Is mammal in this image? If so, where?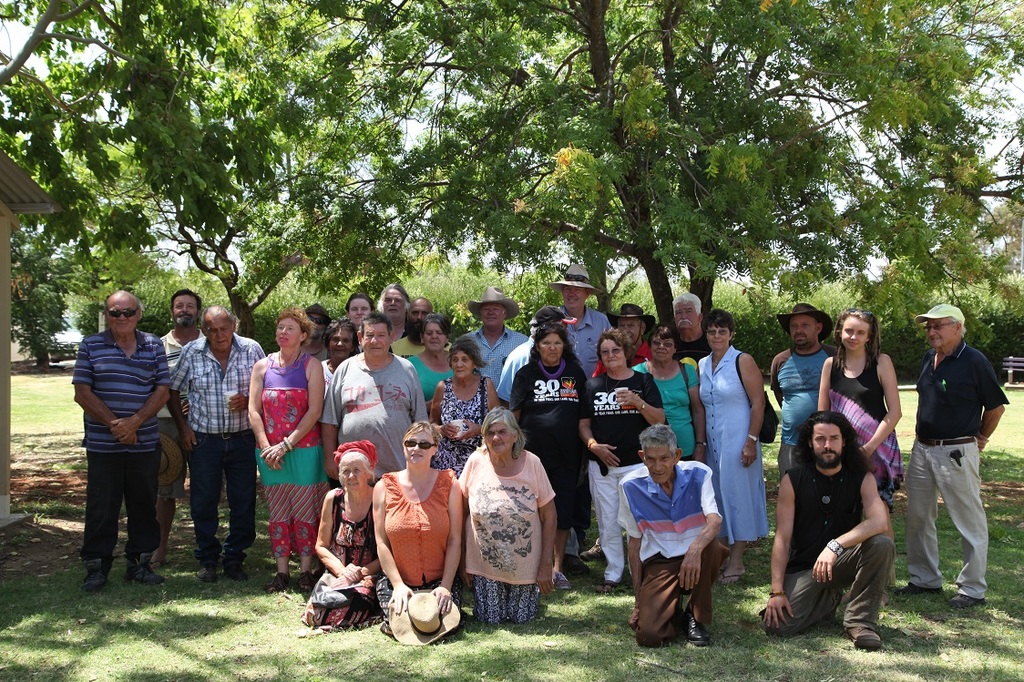
Yes, at (766, 300, 835, 484).
